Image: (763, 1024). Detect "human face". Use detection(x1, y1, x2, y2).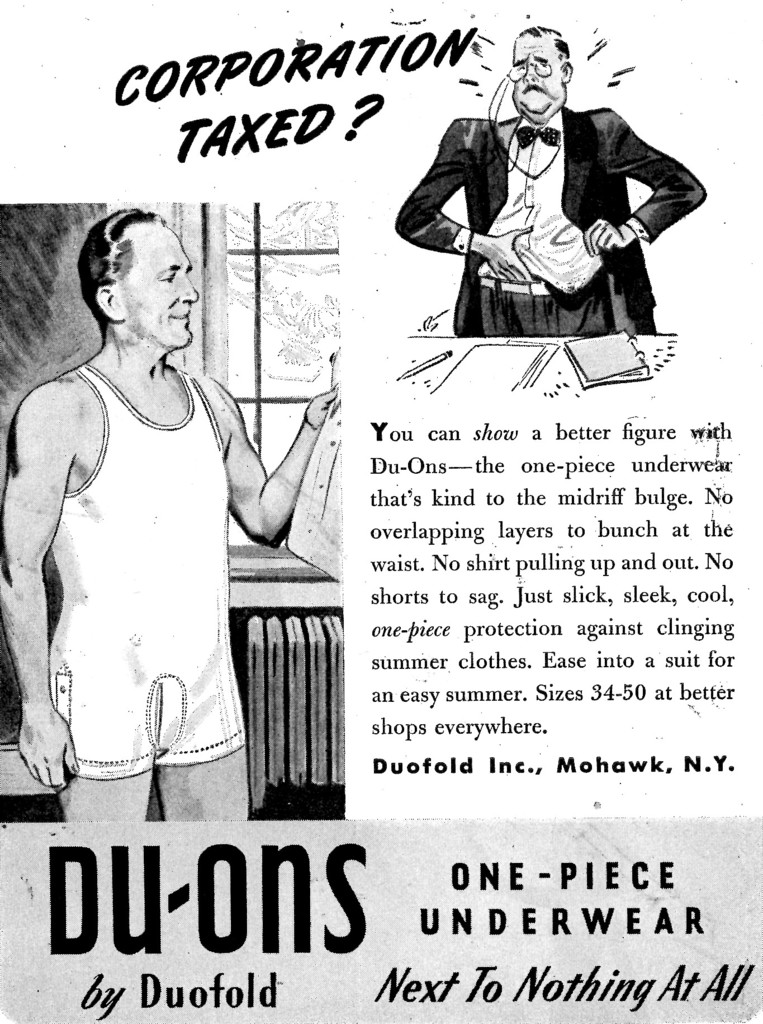
detection(513, 36, 568, 125).
